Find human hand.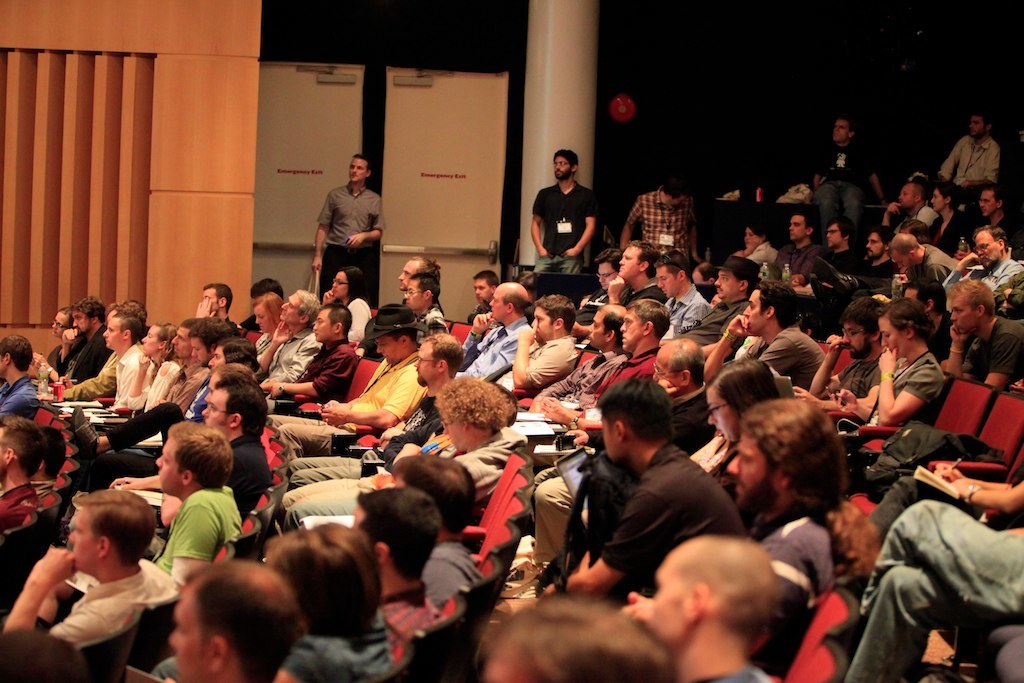
left=608, top=275, right=628, bottom=298.
